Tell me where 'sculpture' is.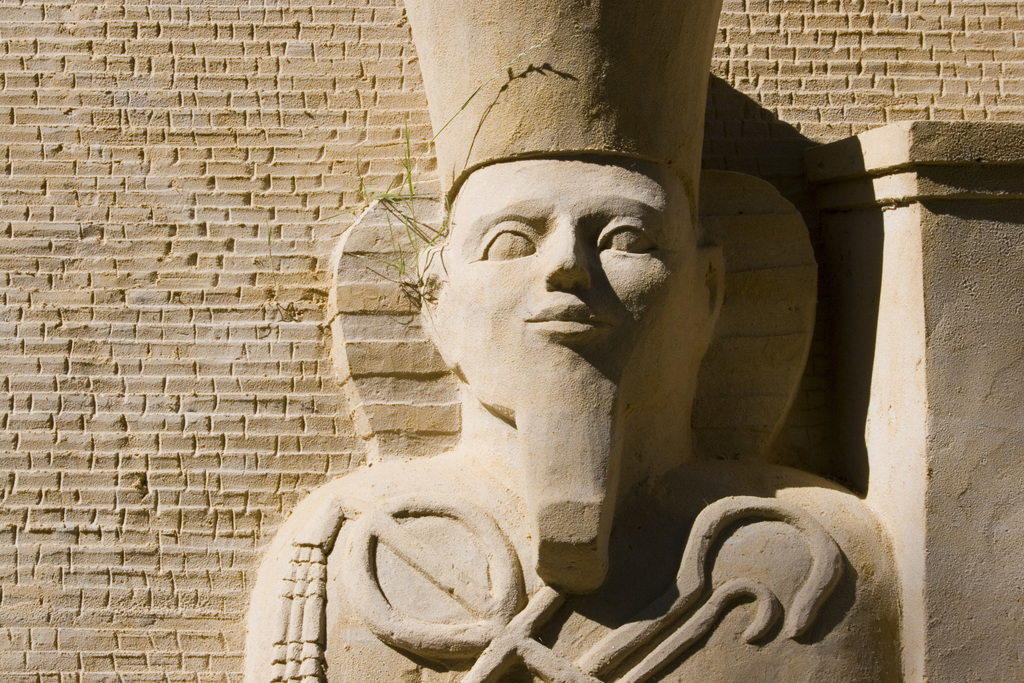
'sculpture' is at region(234, 0, 902, 682).
